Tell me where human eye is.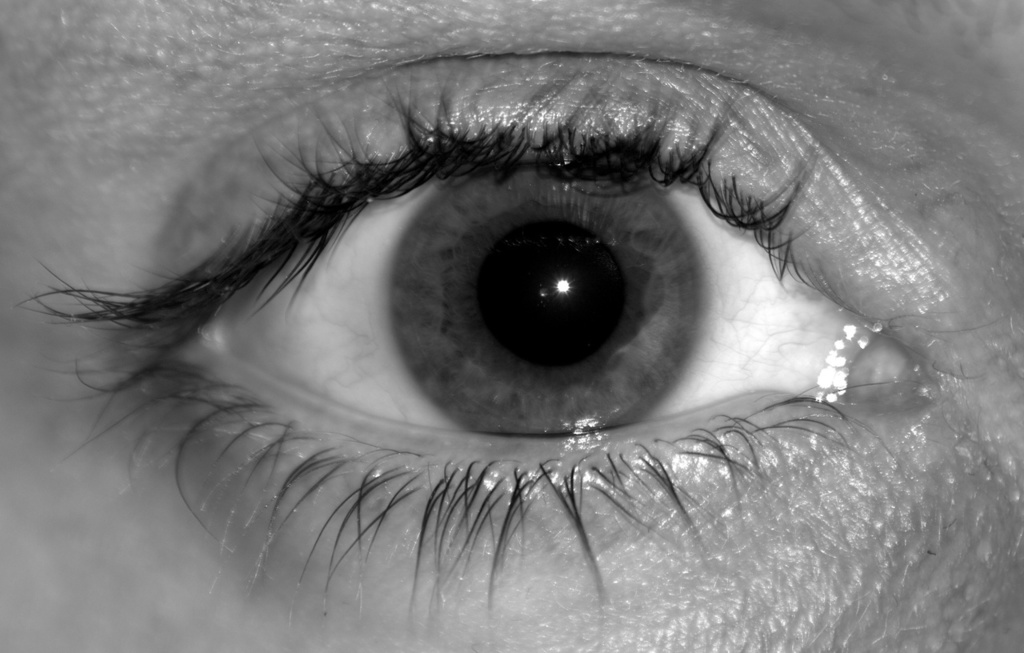
human eye is at bbox=(0, 0, 1023, 652).
